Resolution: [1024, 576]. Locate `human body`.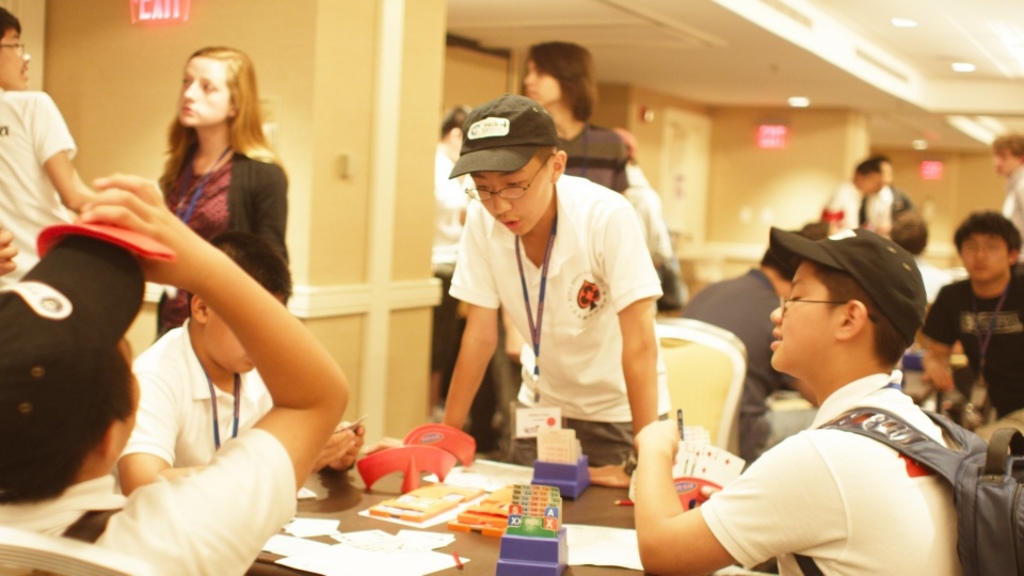
bbox=(619, 160, 686, 307).
